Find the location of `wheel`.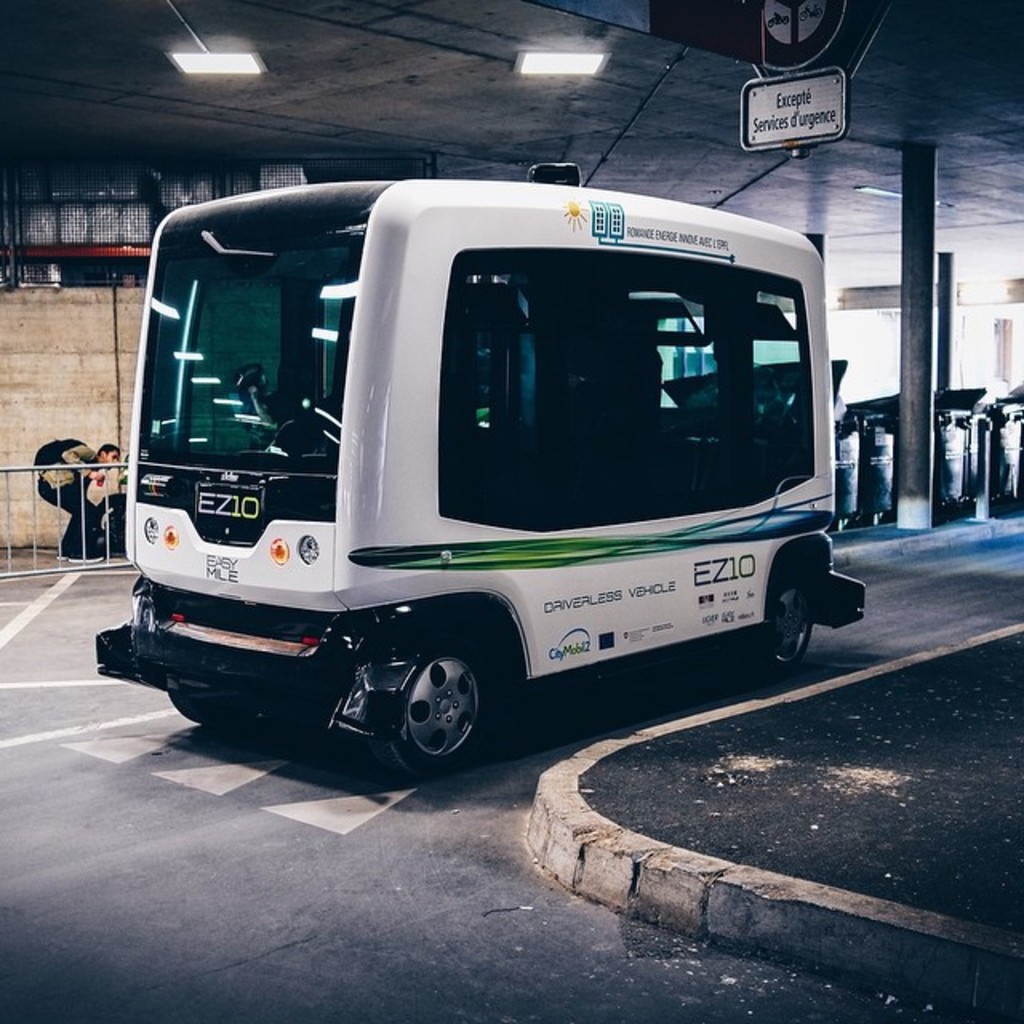
Location: <box>362,642,499,760</box>.
